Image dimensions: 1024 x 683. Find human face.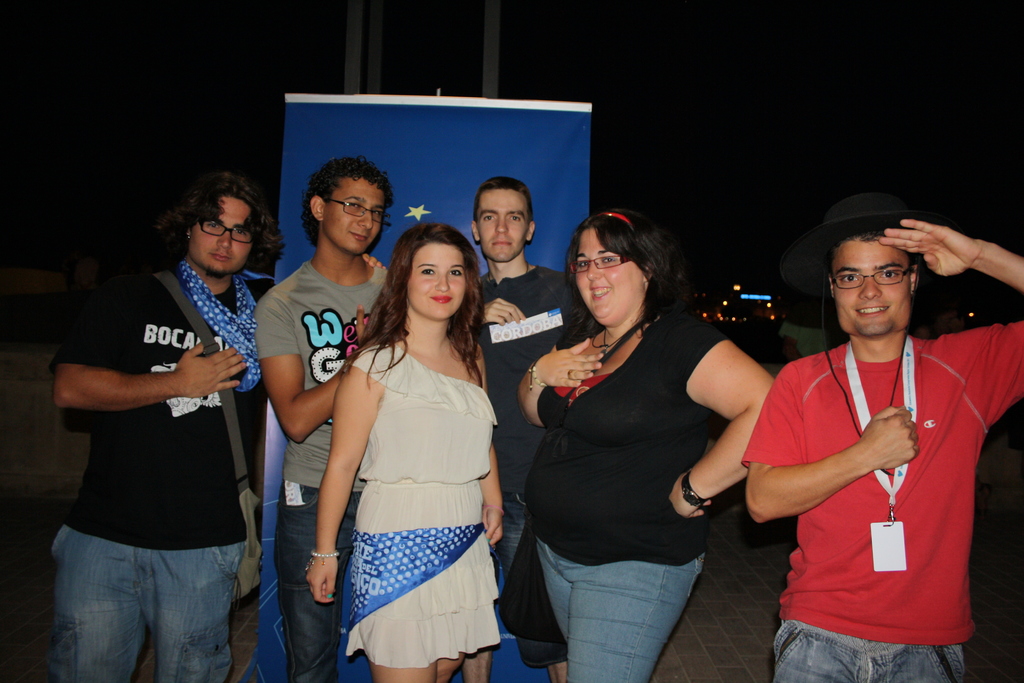
(left=321, top=180, right=394, bottom=259).
